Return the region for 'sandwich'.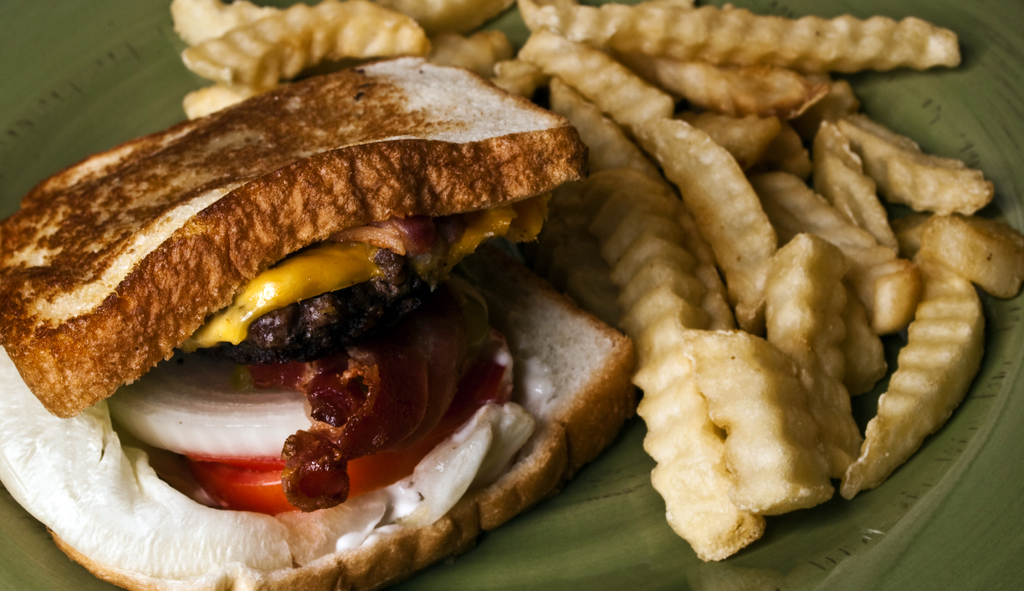
[0,54,644,590].
